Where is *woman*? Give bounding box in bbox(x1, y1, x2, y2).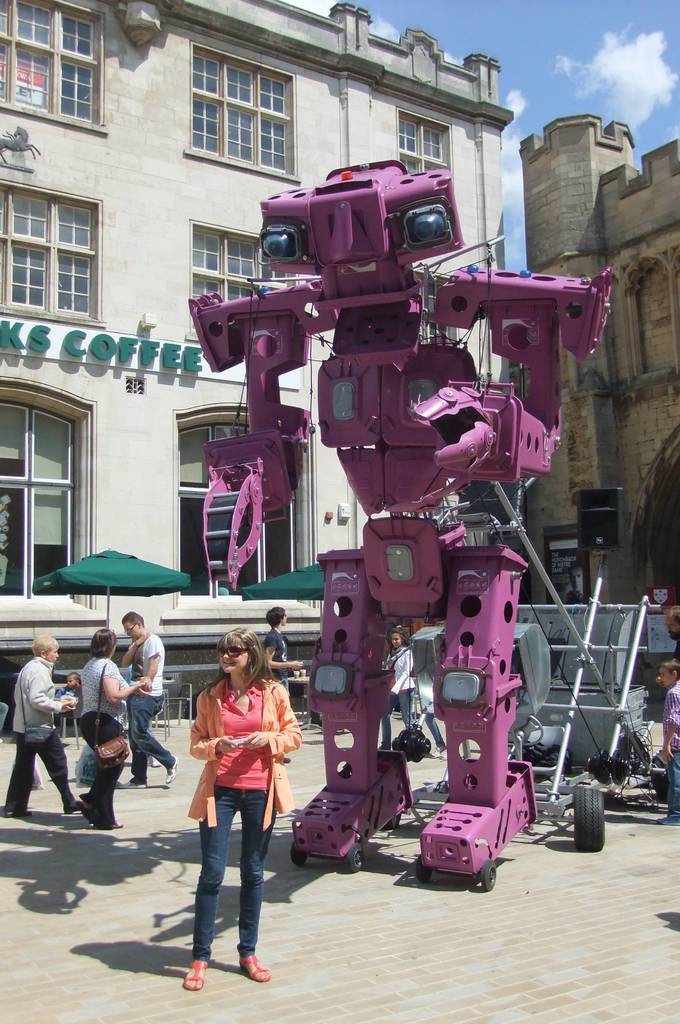
bbox(75, 630, 152, 829).
